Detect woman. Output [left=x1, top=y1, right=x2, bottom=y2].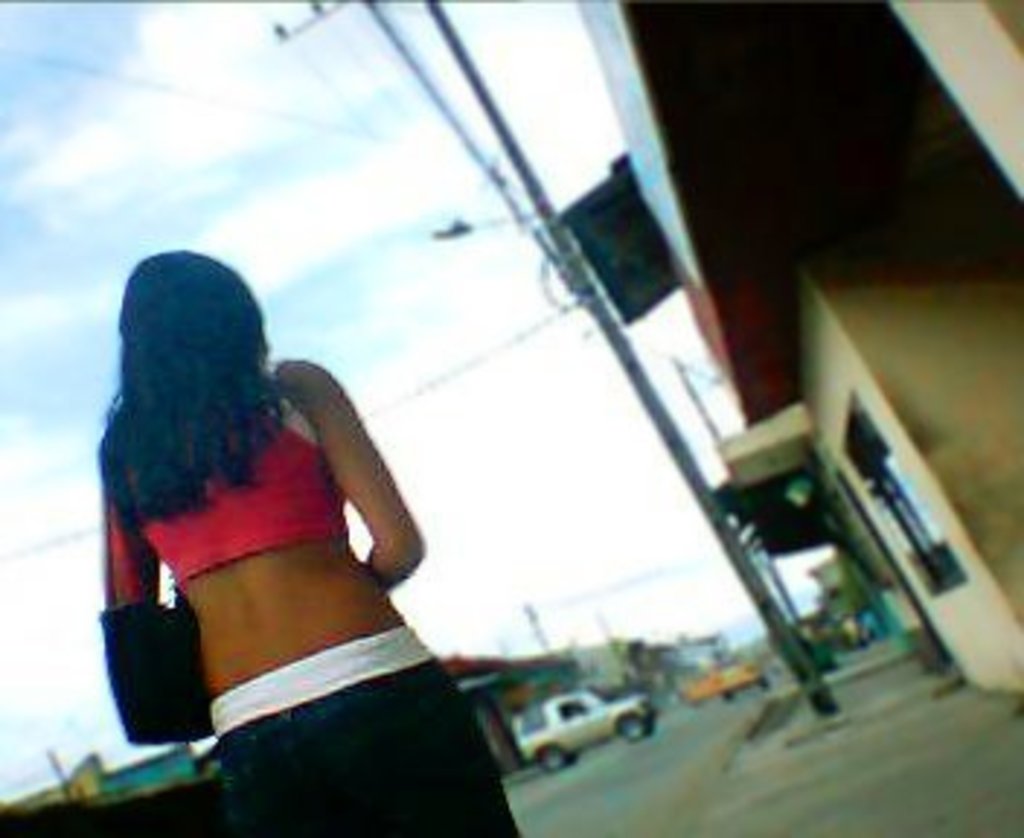
[left=81, top=204, right=503, bottom=837].
